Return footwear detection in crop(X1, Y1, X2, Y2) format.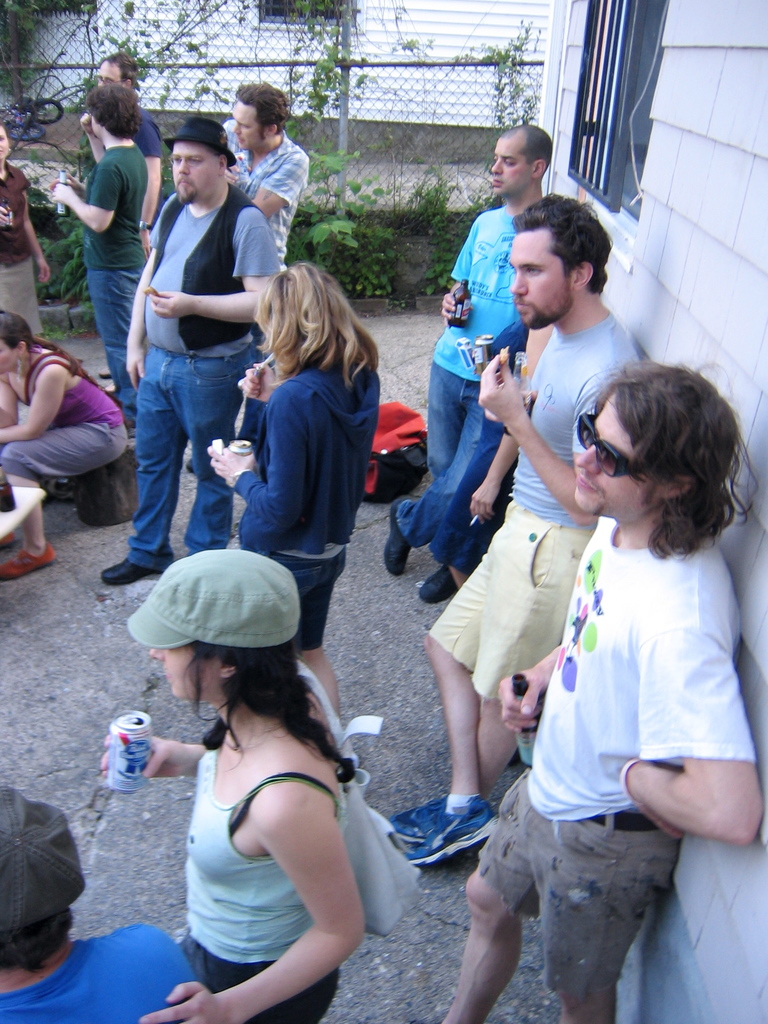
crop(0, 543, 54, 581).
